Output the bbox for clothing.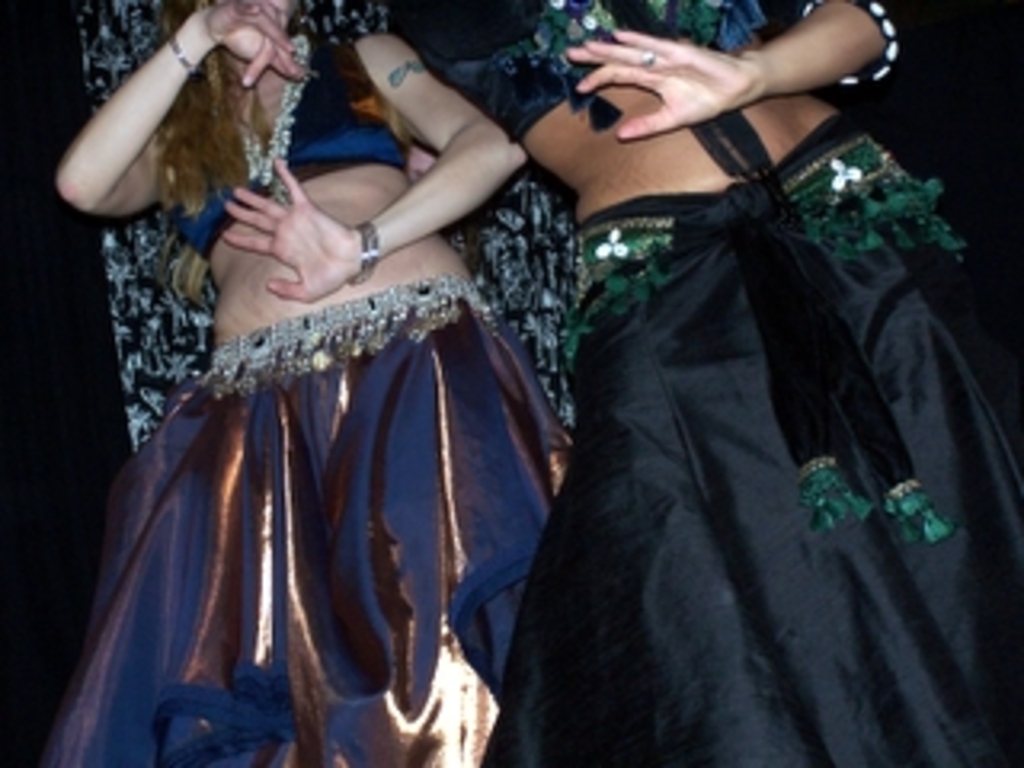
64:13:592:762.
